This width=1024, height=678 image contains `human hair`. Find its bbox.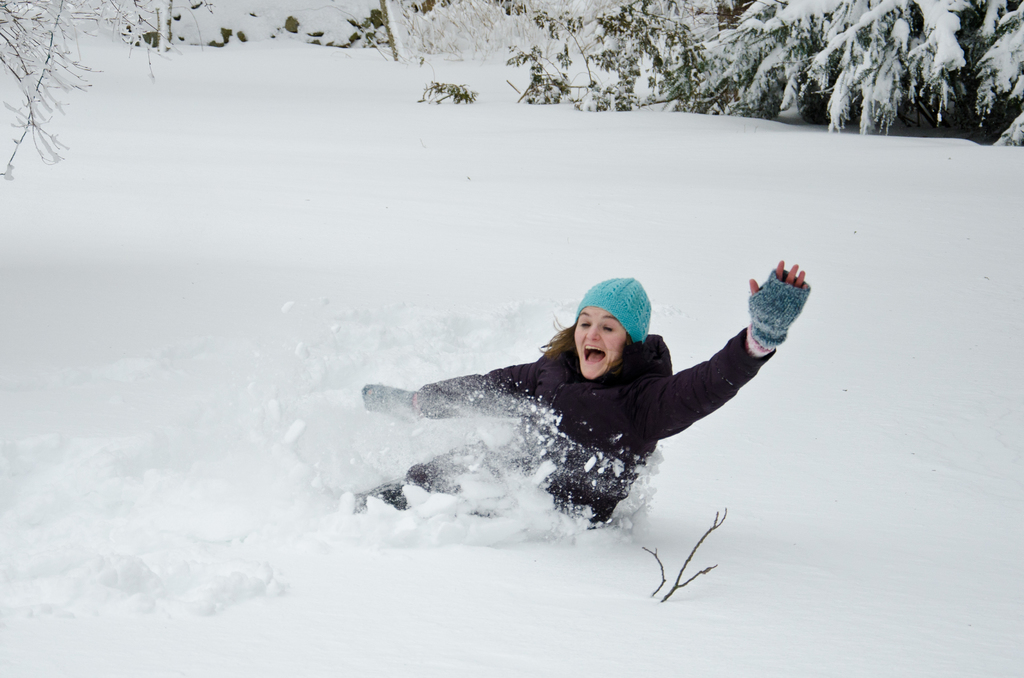
l=533, t=306, r=653, b=378.
